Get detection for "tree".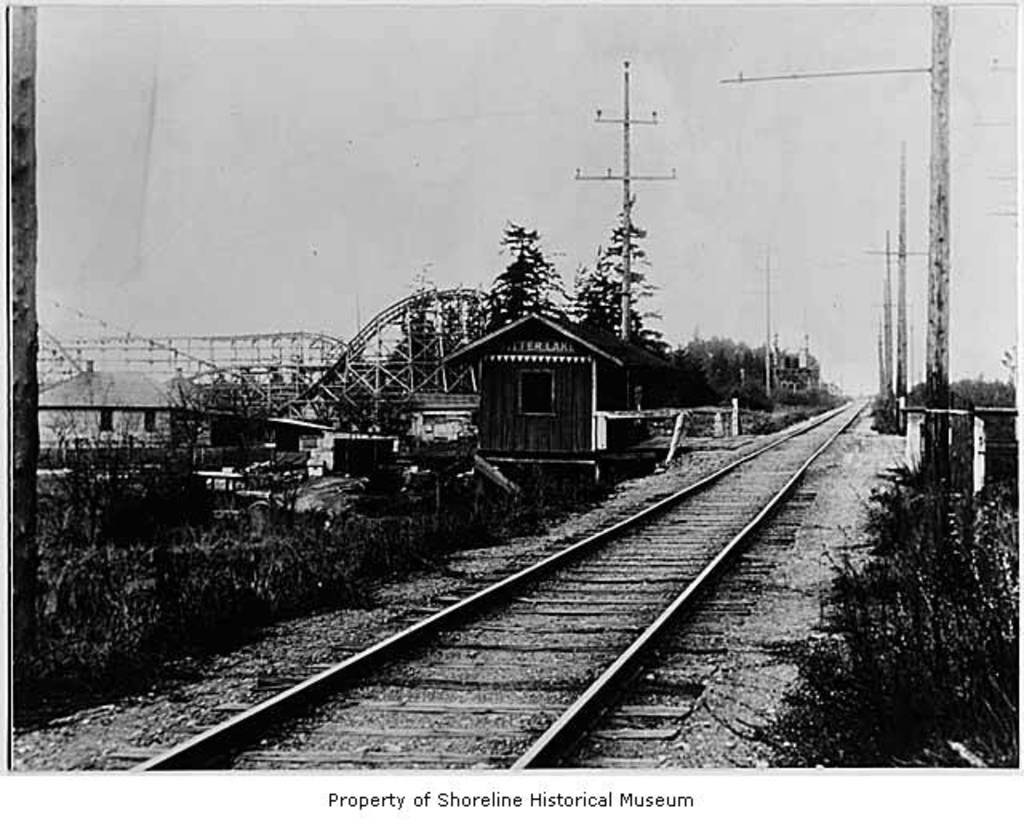
Detection: BBox(496, 200, 582, 314).
